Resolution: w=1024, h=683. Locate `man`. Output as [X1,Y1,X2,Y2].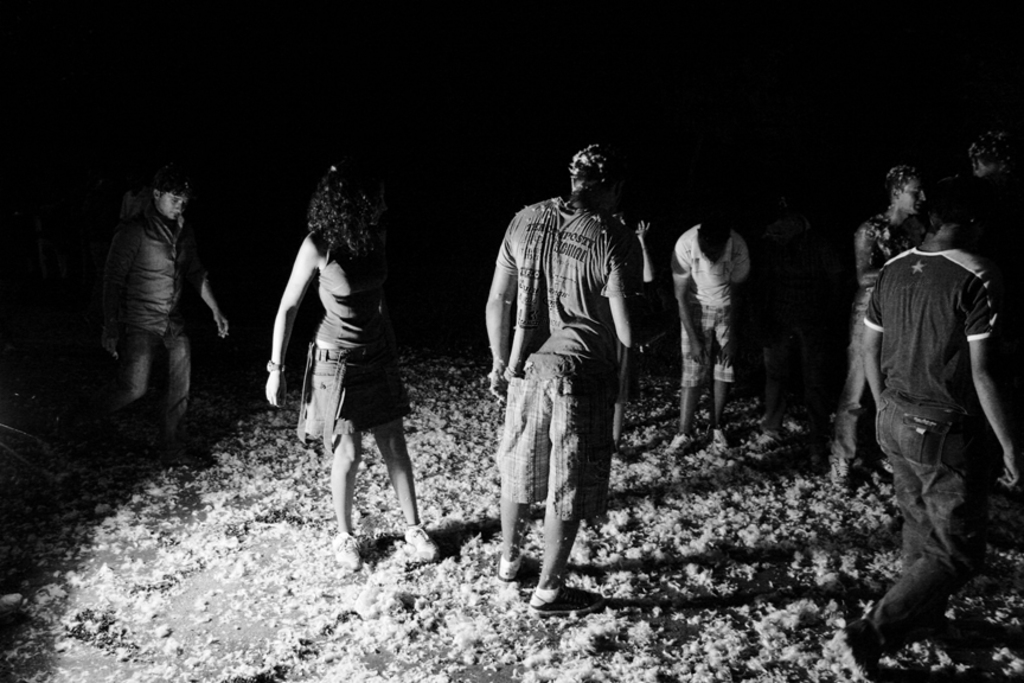
[485,158,663,644].
